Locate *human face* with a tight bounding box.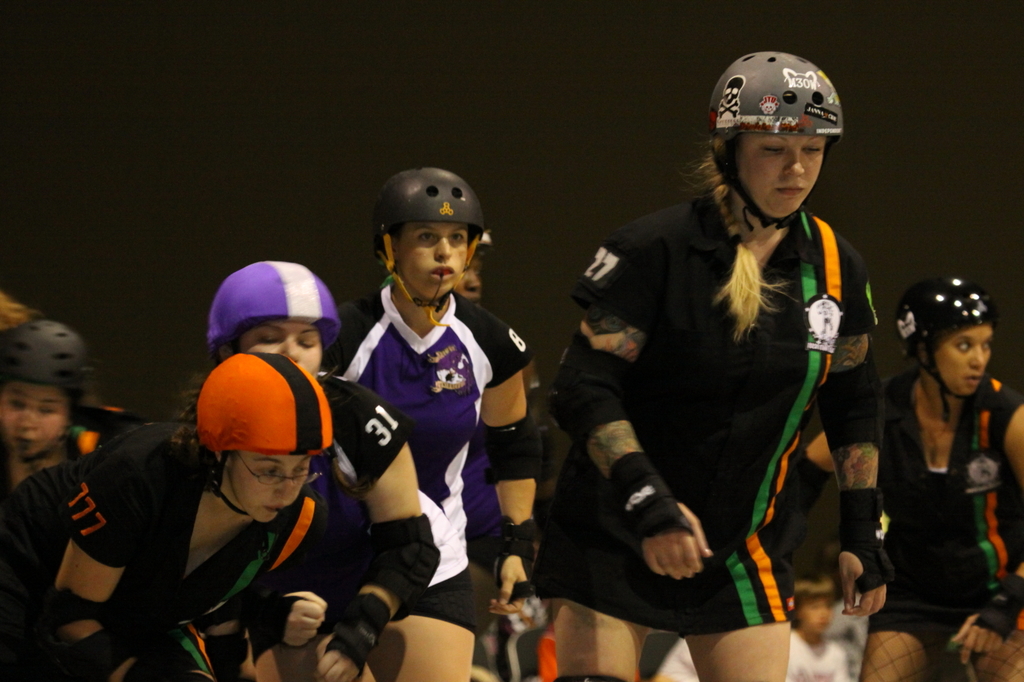
{"x1": 739, "y1": 135, "x2": 822, "y2": 207}.
